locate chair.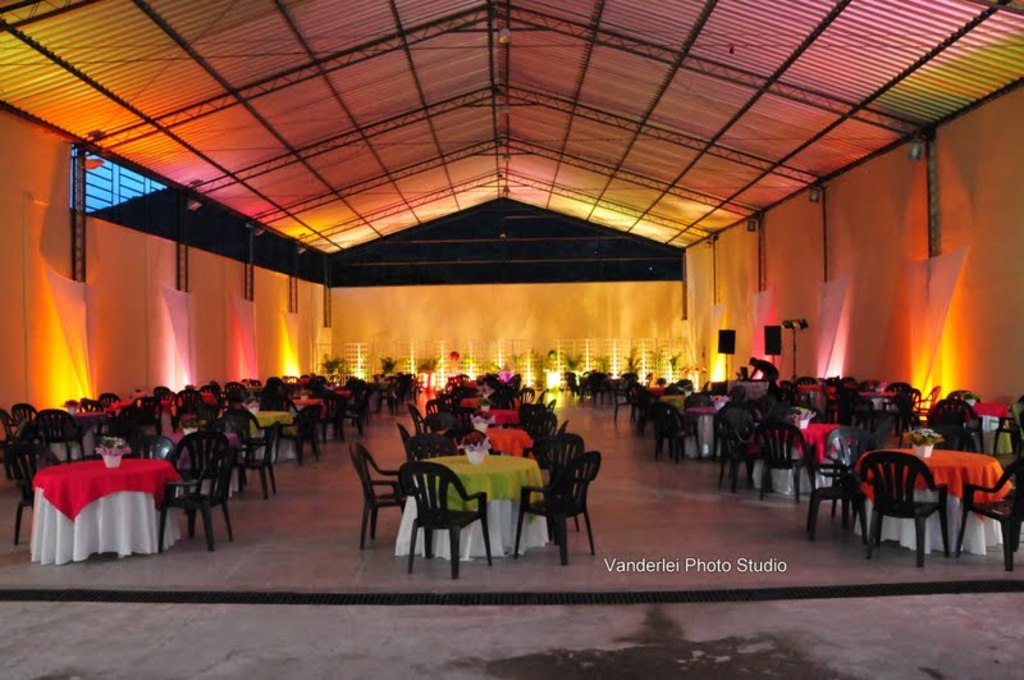
Bounding box: [512, 453, 598, 567].
